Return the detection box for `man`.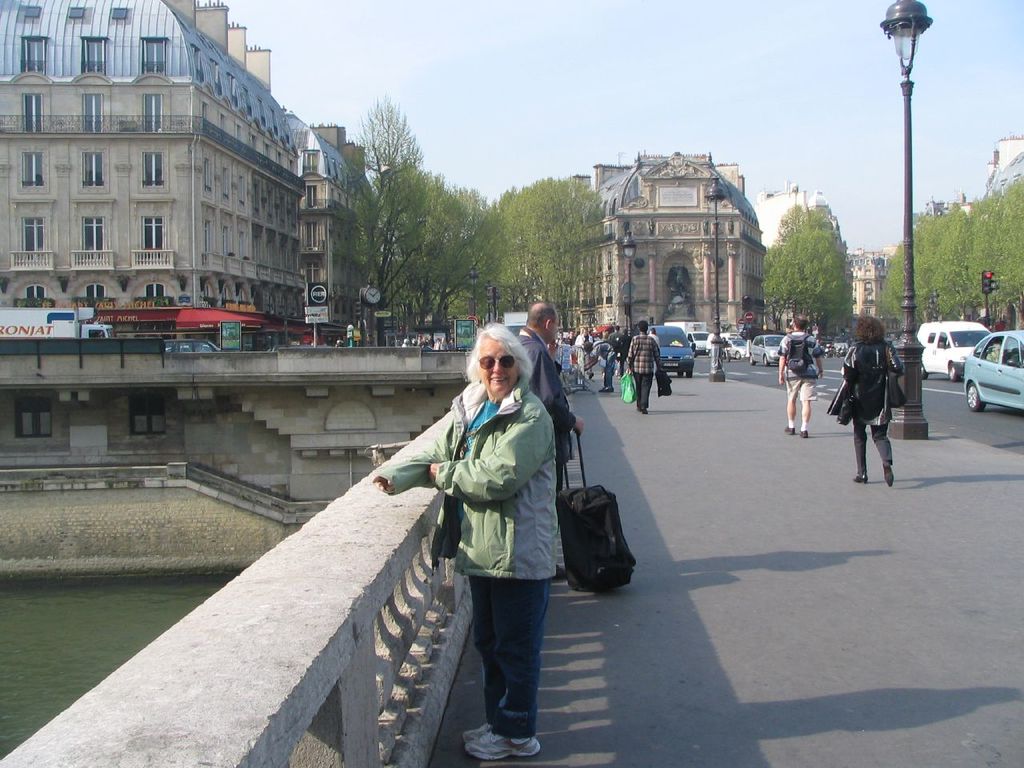
x1=574 y1=326 x2=593 y2=380.
